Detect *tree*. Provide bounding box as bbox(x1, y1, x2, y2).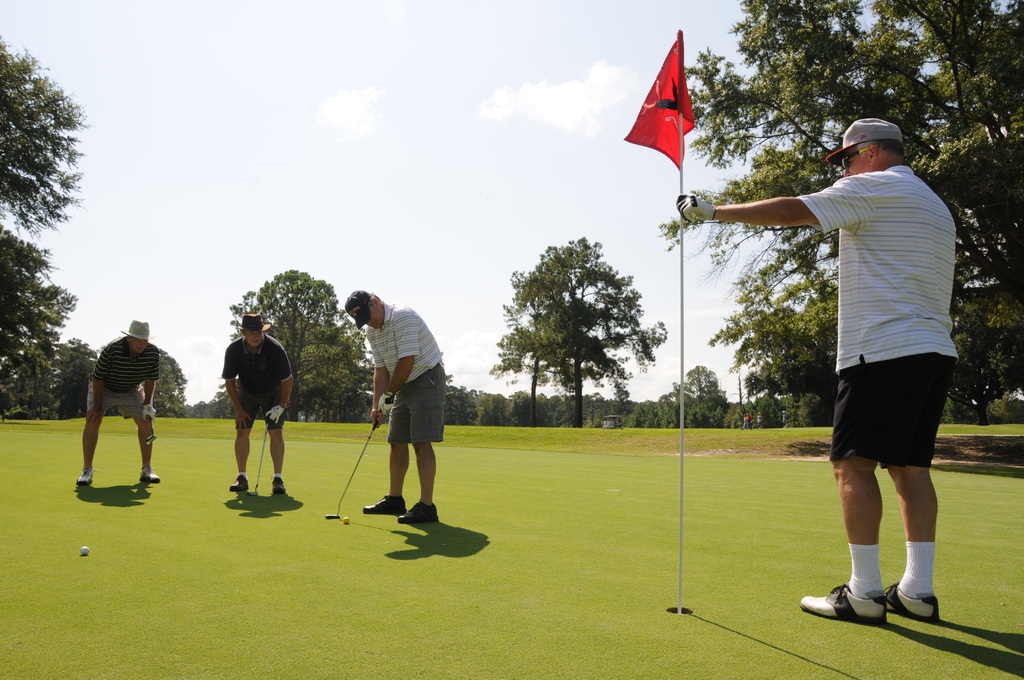
bbox(0, 329, 96, 411).
